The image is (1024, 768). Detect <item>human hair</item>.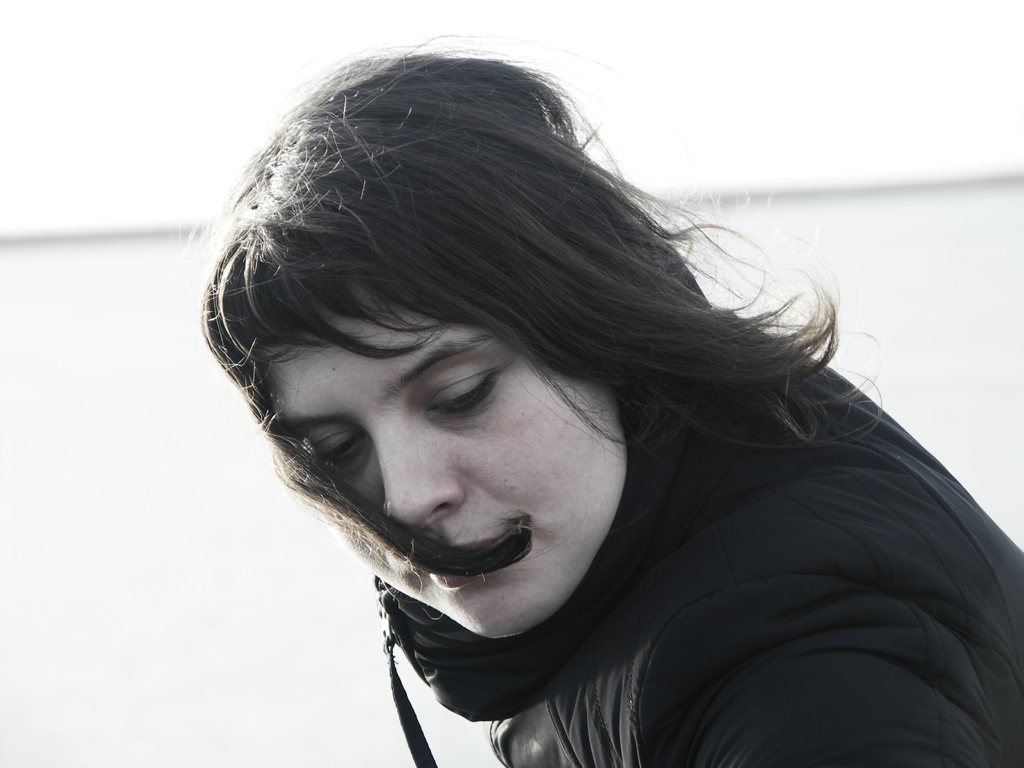
Detection: crop(183, 22, 751, 570).
